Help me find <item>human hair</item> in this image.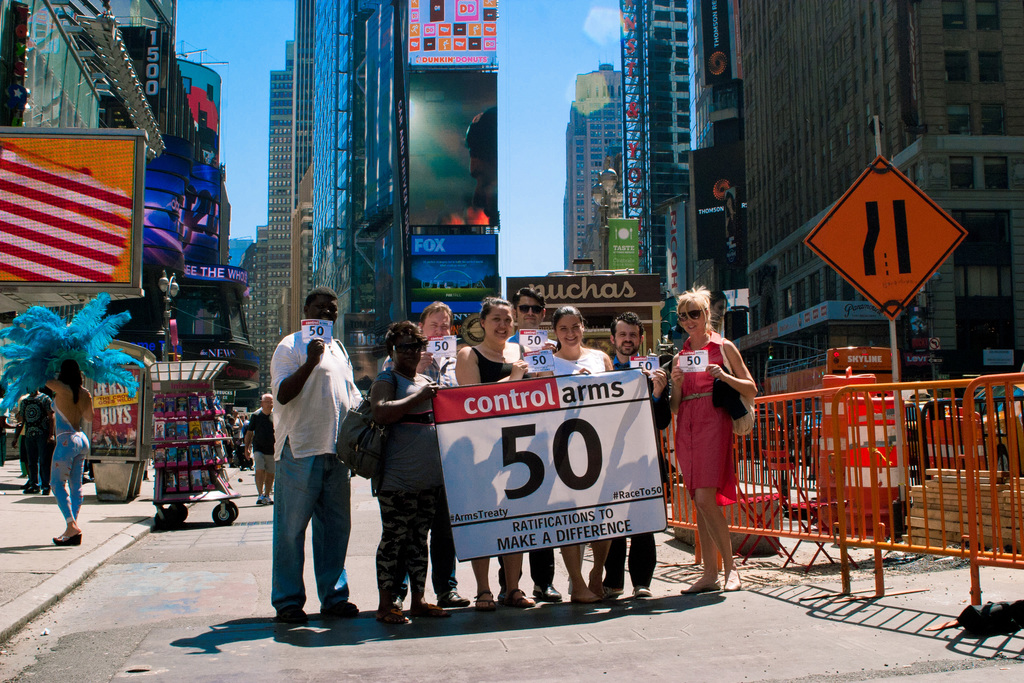
Found it: x1=513, y1=287, x2=547, y2=316.
